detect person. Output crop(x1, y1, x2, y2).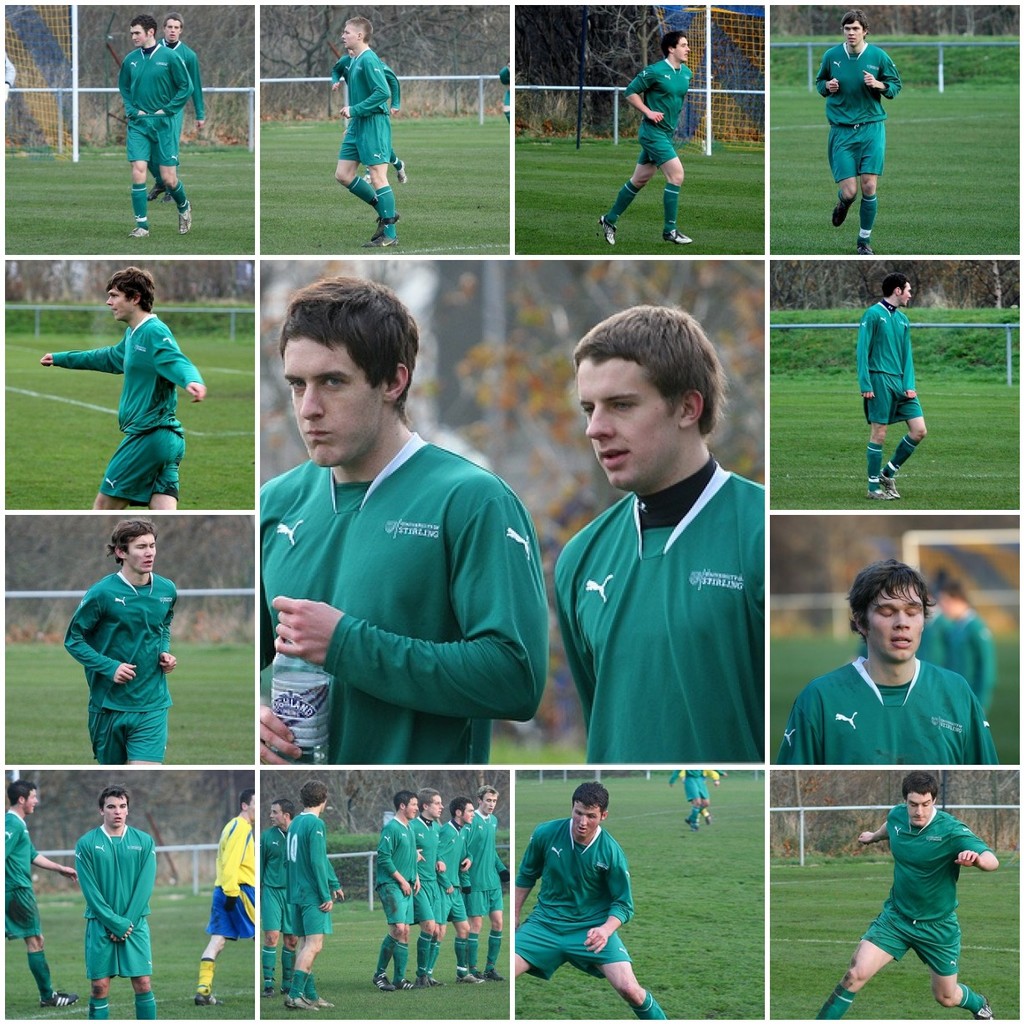
crop(518, 782, 671, 1014).
